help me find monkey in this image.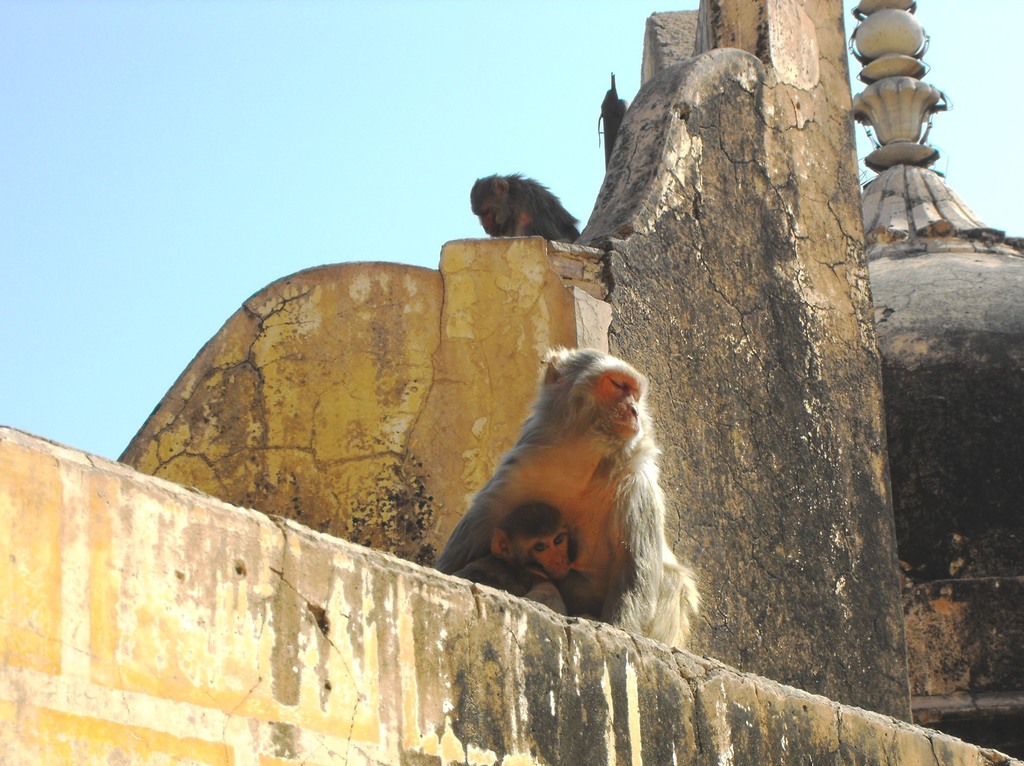
Found it: 461, 335, 722, 642.
